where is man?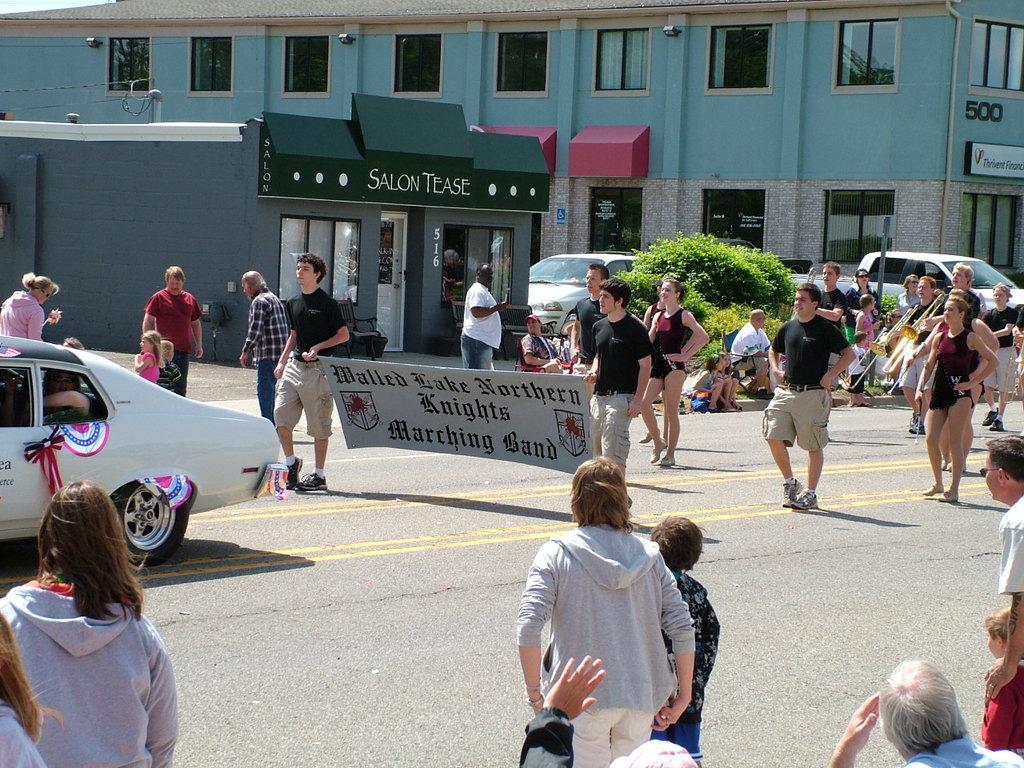
rect(462, 262, 513, 376).
